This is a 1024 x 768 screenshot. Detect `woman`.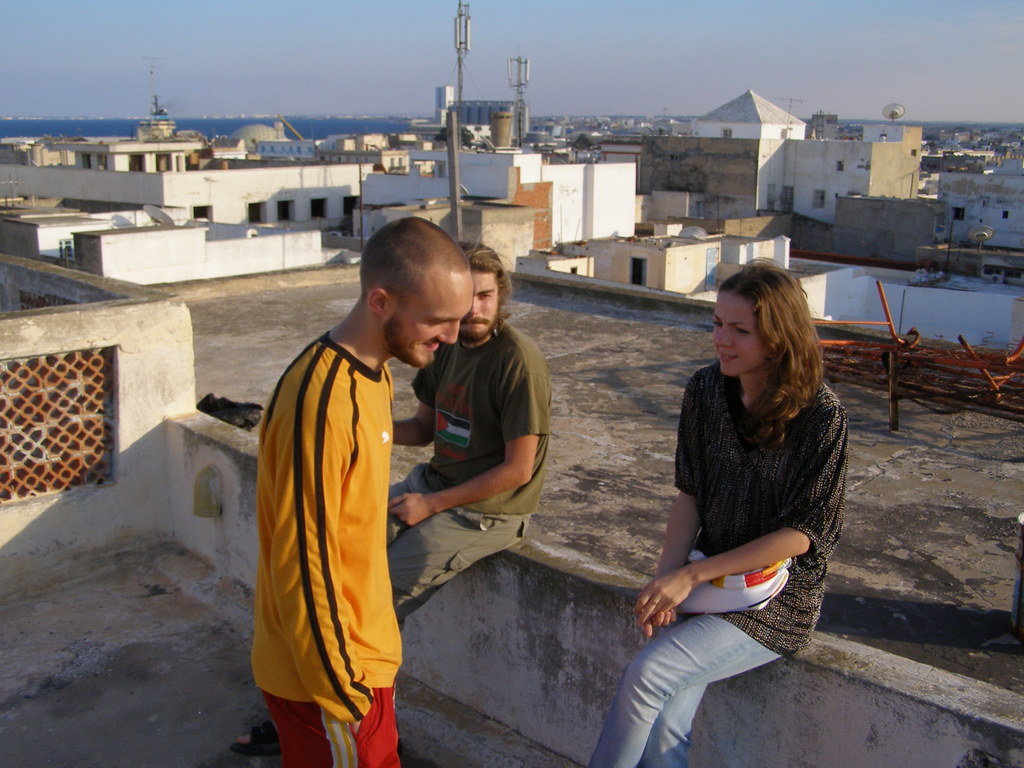
select_region(589, 269, 835, 755).
